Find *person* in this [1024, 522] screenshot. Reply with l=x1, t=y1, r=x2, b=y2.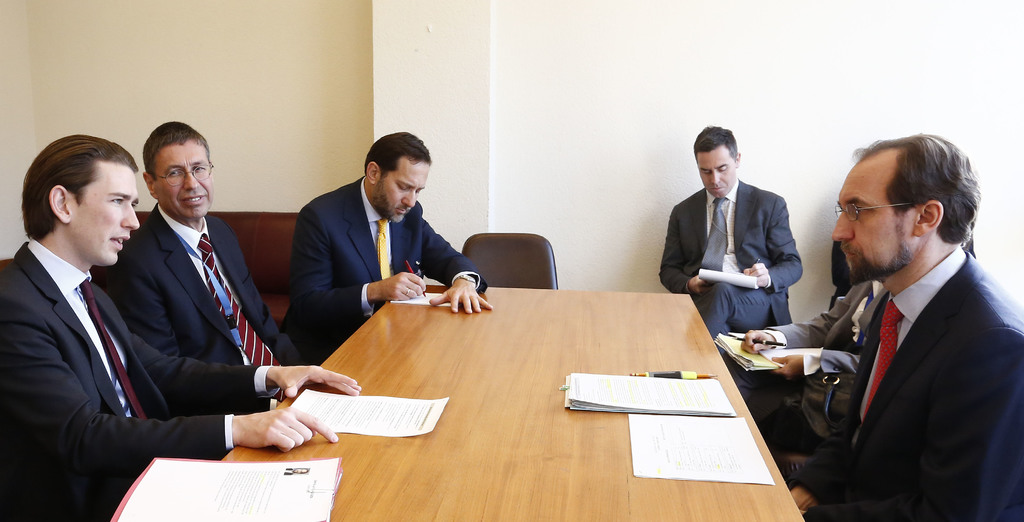
l=781, t=127, r=1023, b=521.
